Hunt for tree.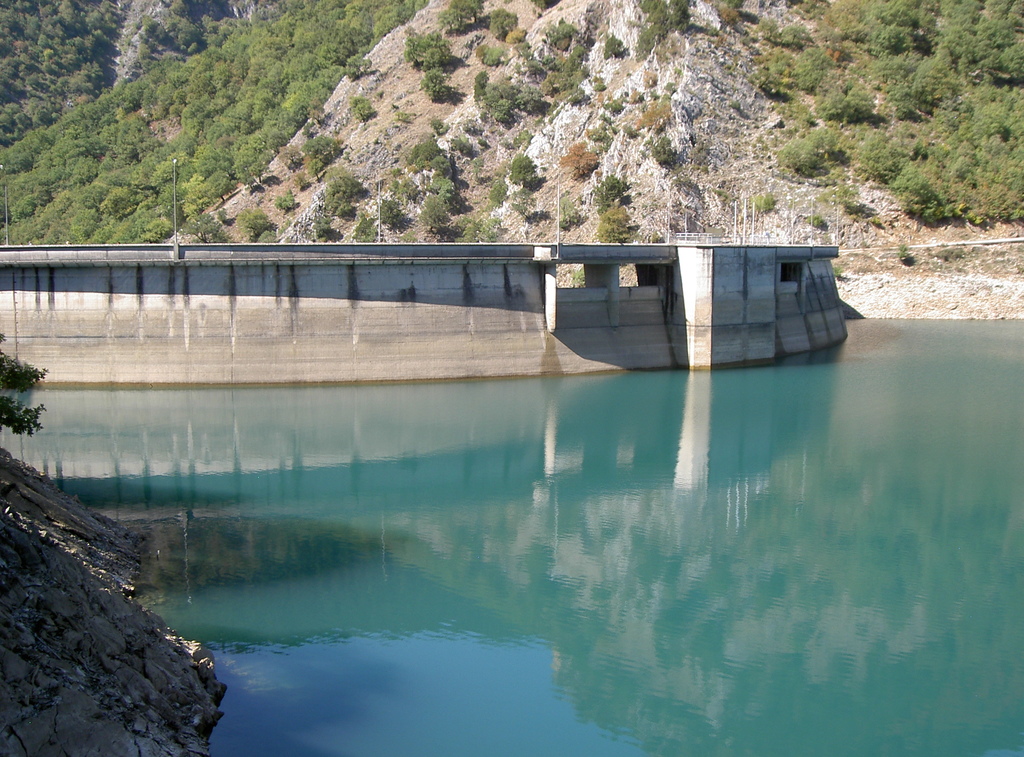
Hunted down at bbox(307, 95, 324, 124).
